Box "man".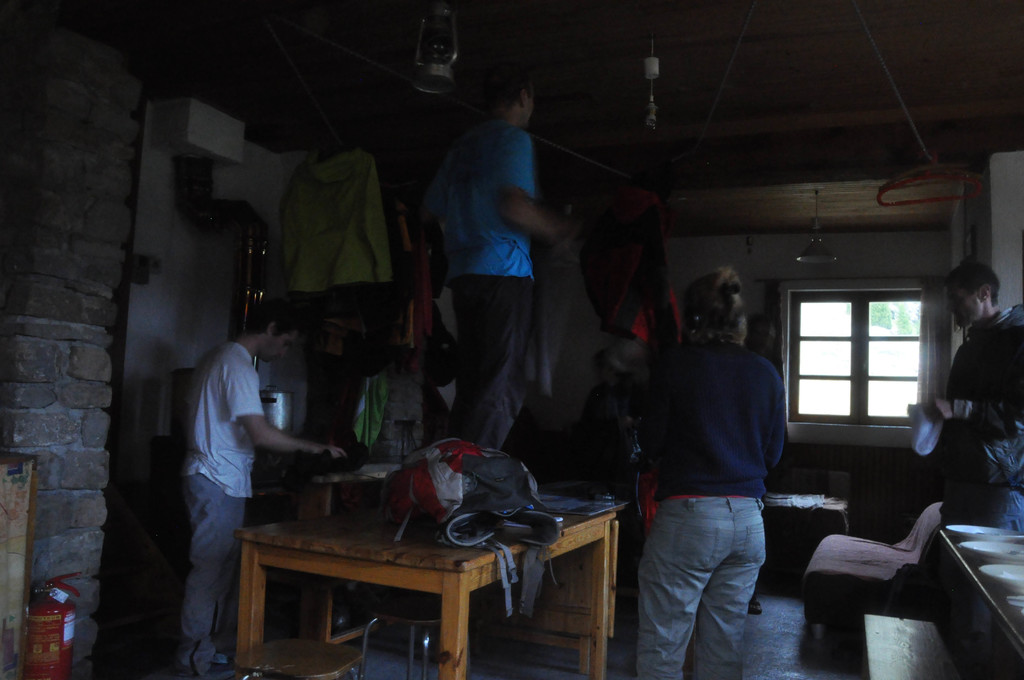
Rect(618, 276, 802, 675).
